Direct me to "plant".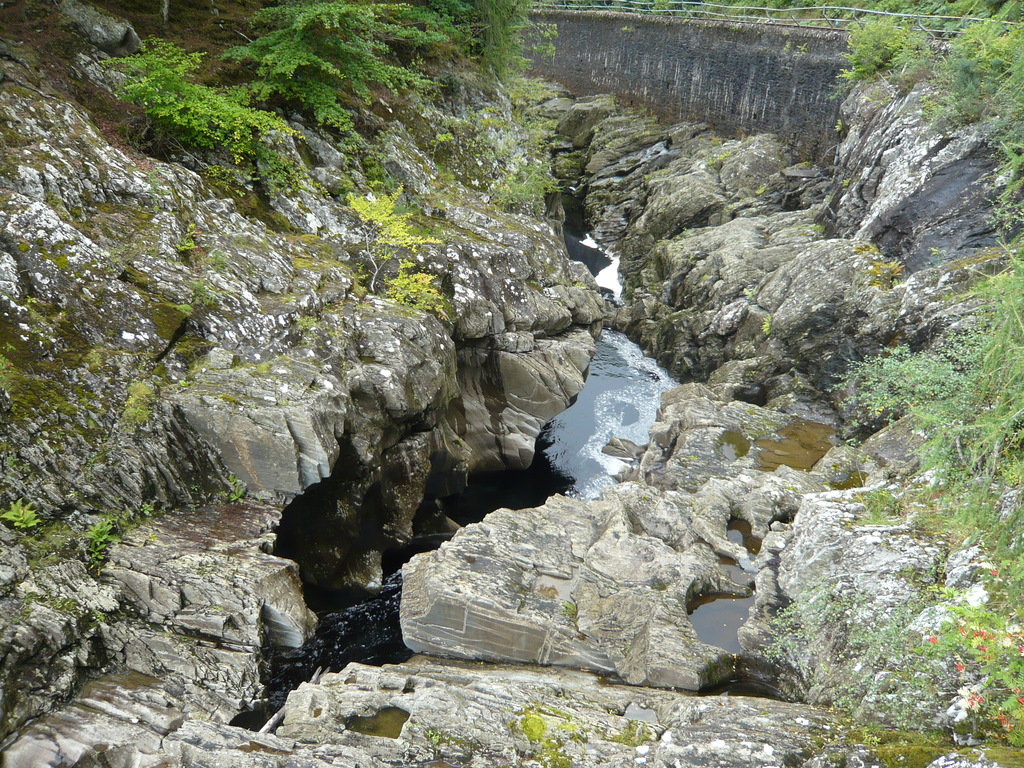
Direction: {"left": 0, "top": 486, "right": 39, "bottom": 531}.
